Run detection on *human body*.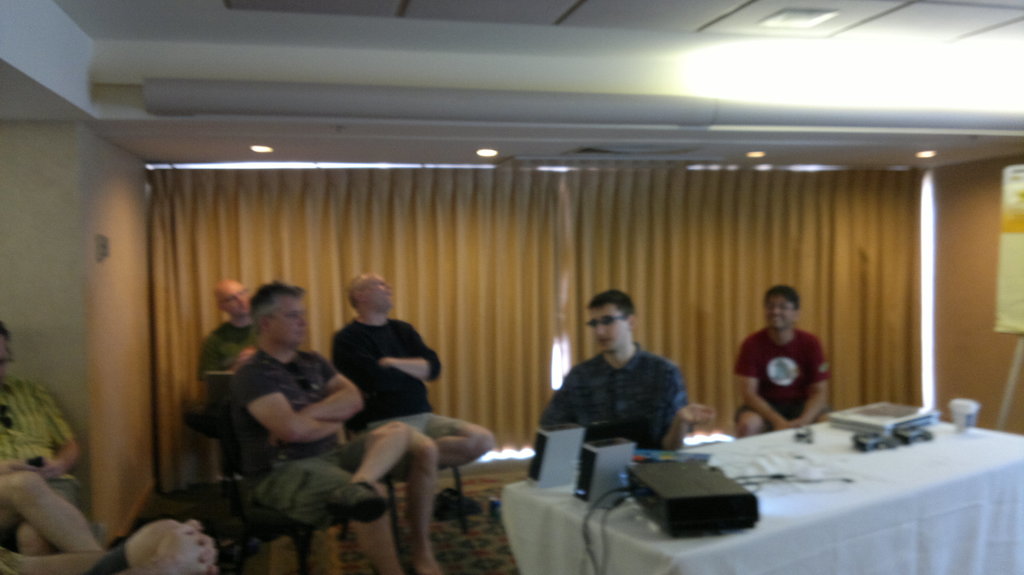
Result: (533,290,685,477).
